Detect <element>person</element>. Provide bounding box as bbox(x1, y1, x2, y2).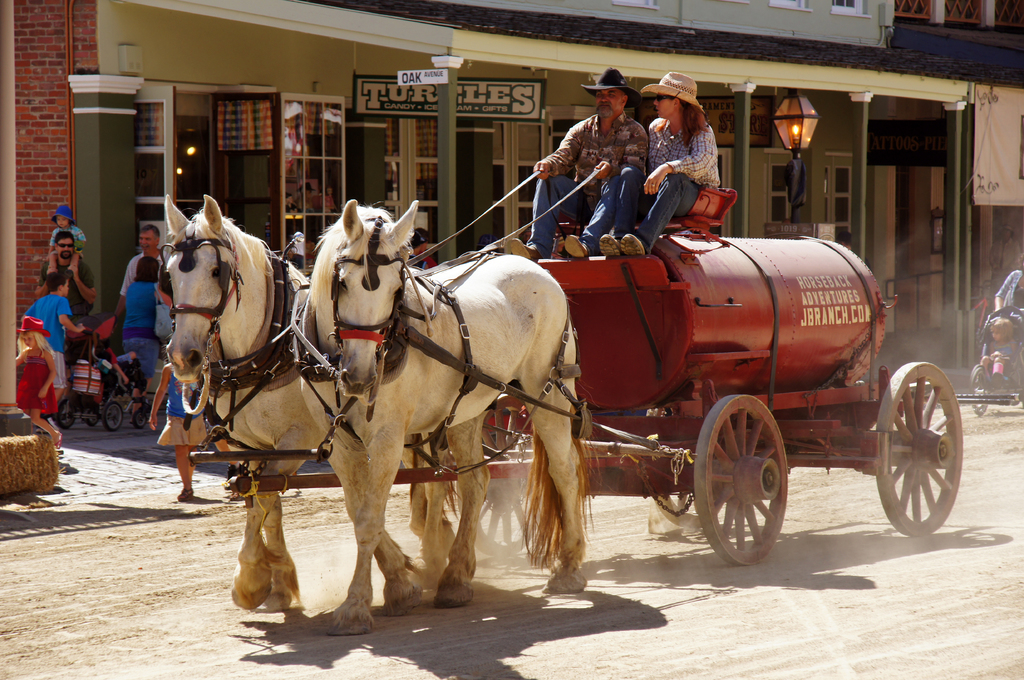
bbox(29, 225, 96, 341).
